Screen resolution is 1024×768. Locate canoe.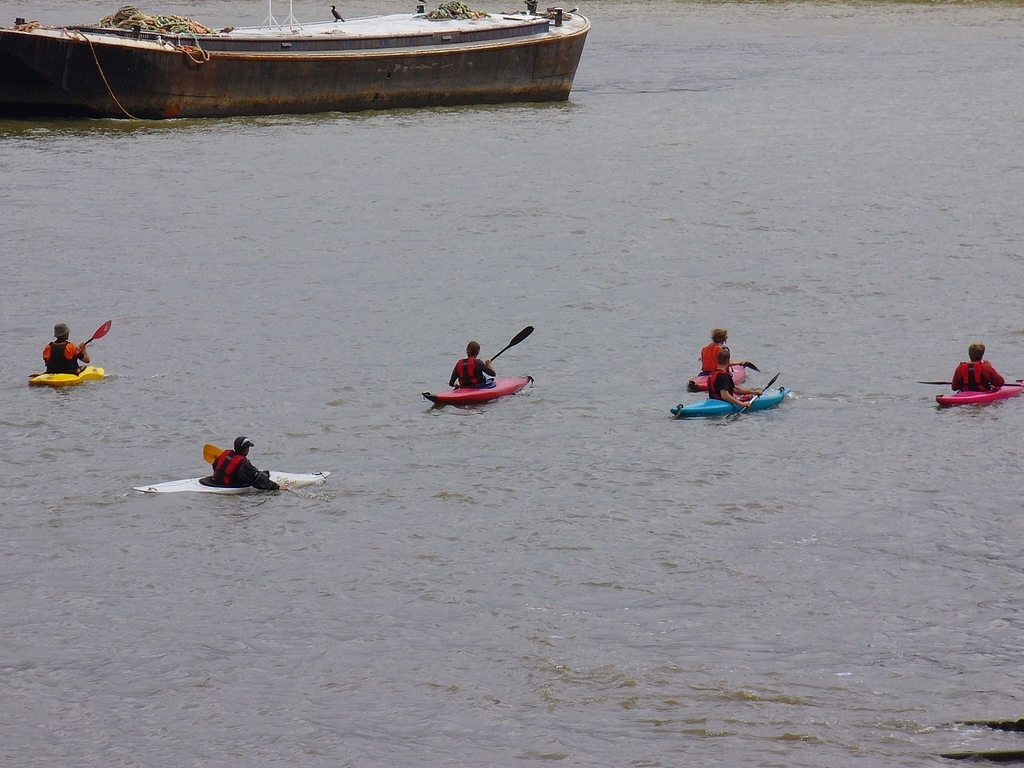
[left=669, top=385, right=787, bottom=421].
